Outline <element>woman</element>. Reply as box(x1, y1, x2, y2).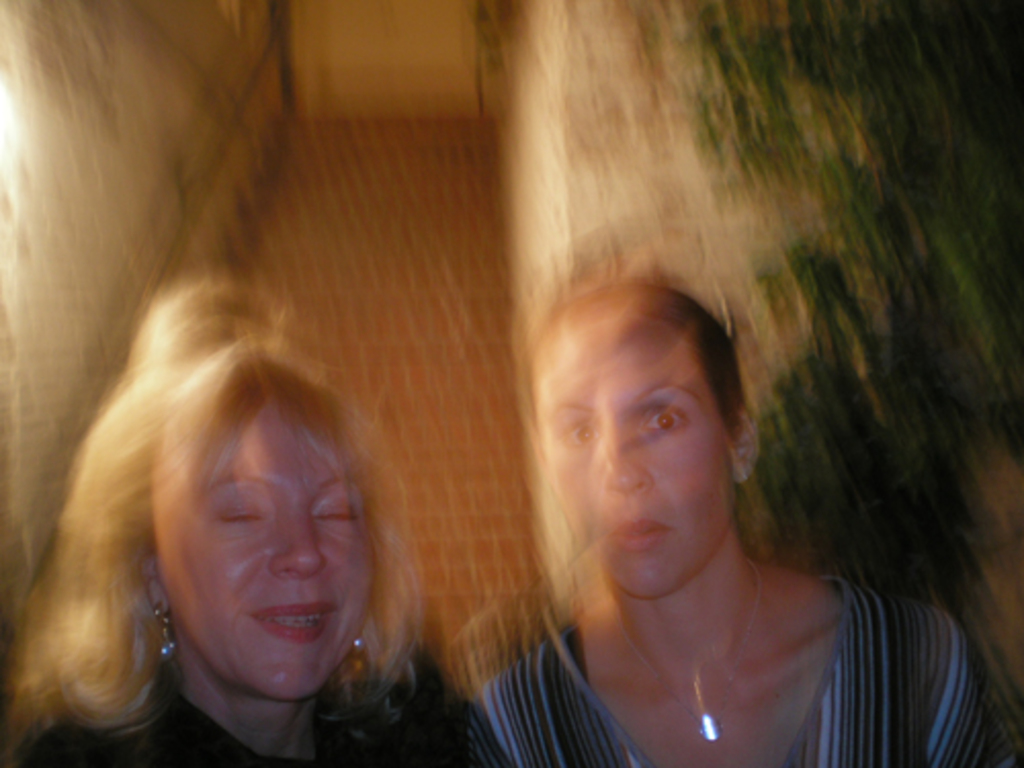
box(436, 231, 915, 760).
